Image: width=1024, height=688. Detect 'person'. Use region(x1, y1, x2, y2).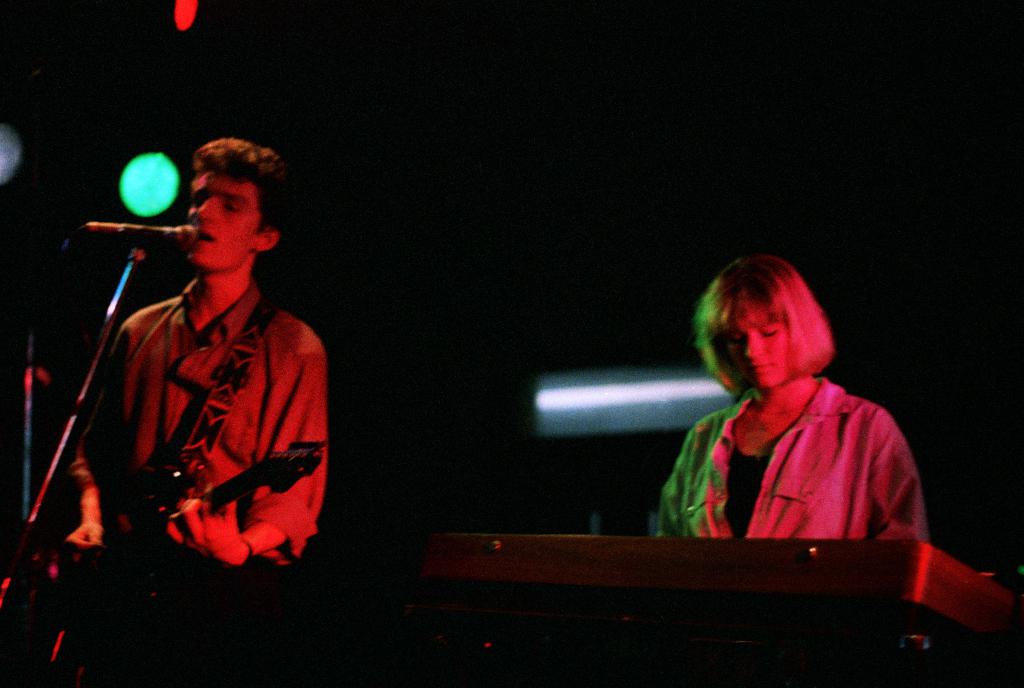
region(52, 128, 334, 687).
